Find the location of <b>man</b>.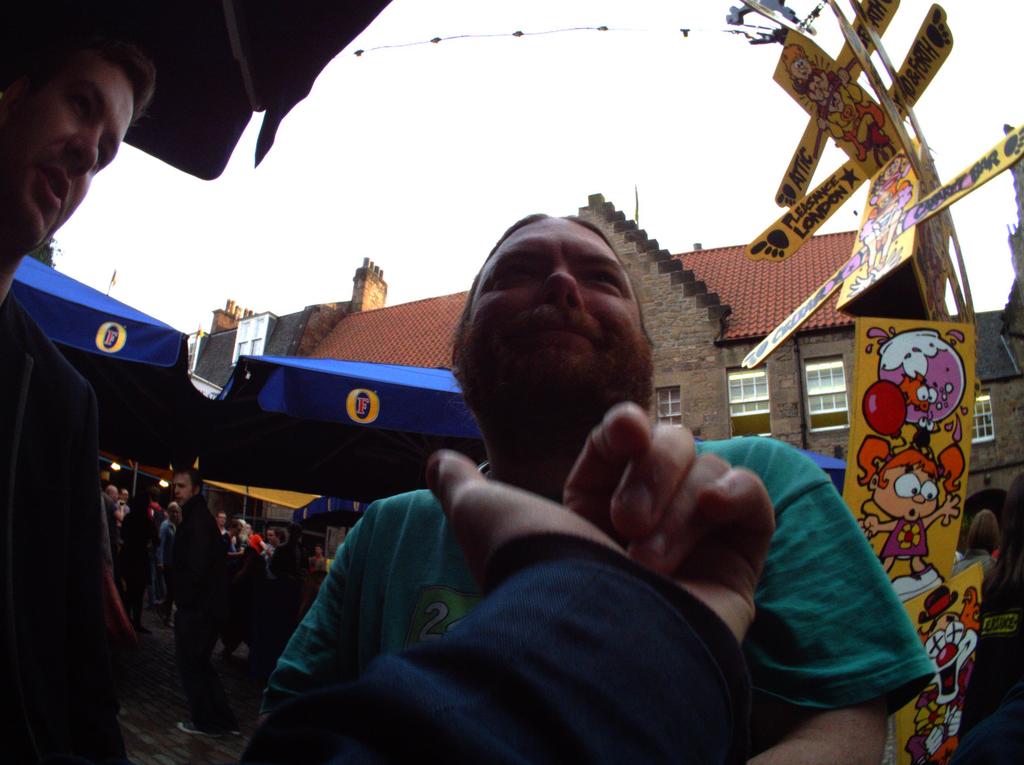
Location: bbox(255, 191, 904, 740).
